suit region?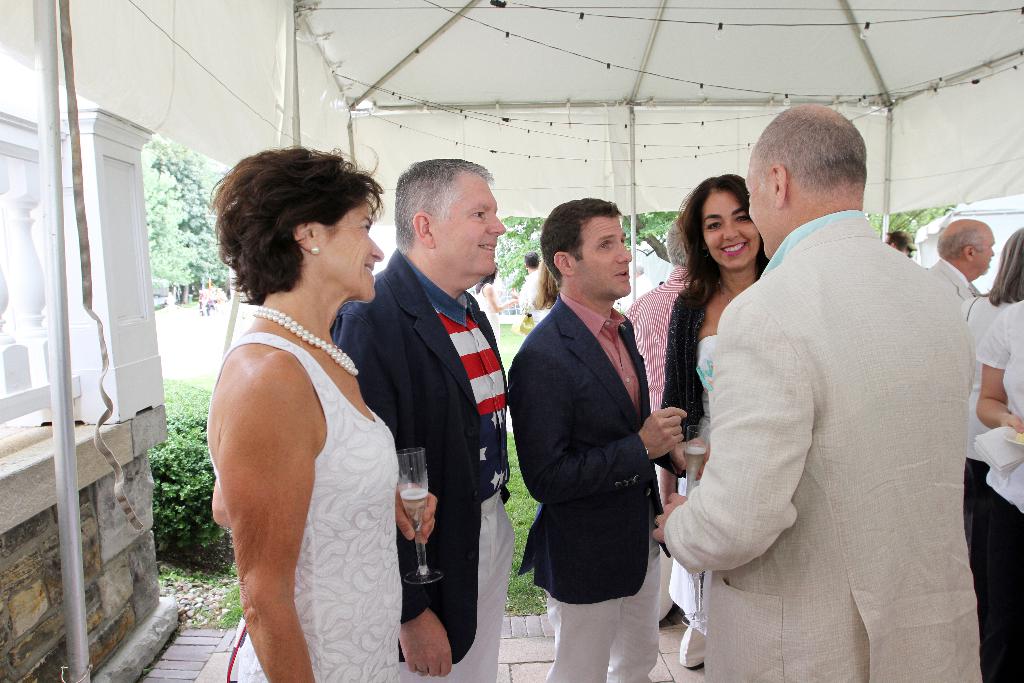
box=[506, 288, 689, 601]
